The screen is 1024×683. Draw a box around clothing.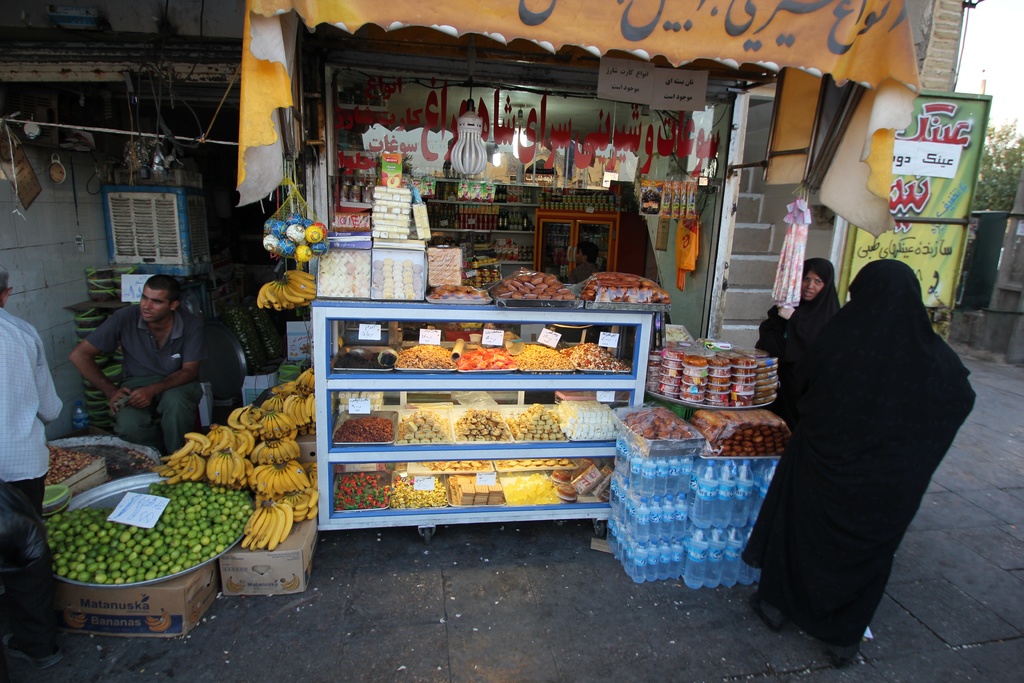
756:260:842:377.
